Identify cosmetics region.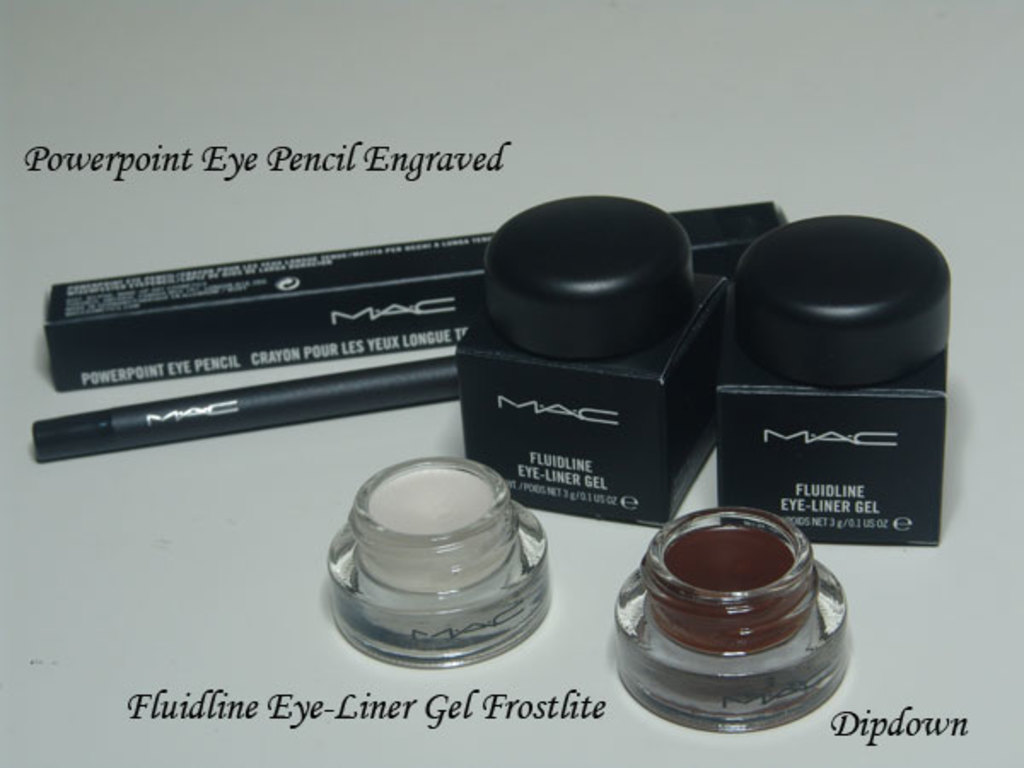
Region: left=27, top=353, right=457, bottom=463.
